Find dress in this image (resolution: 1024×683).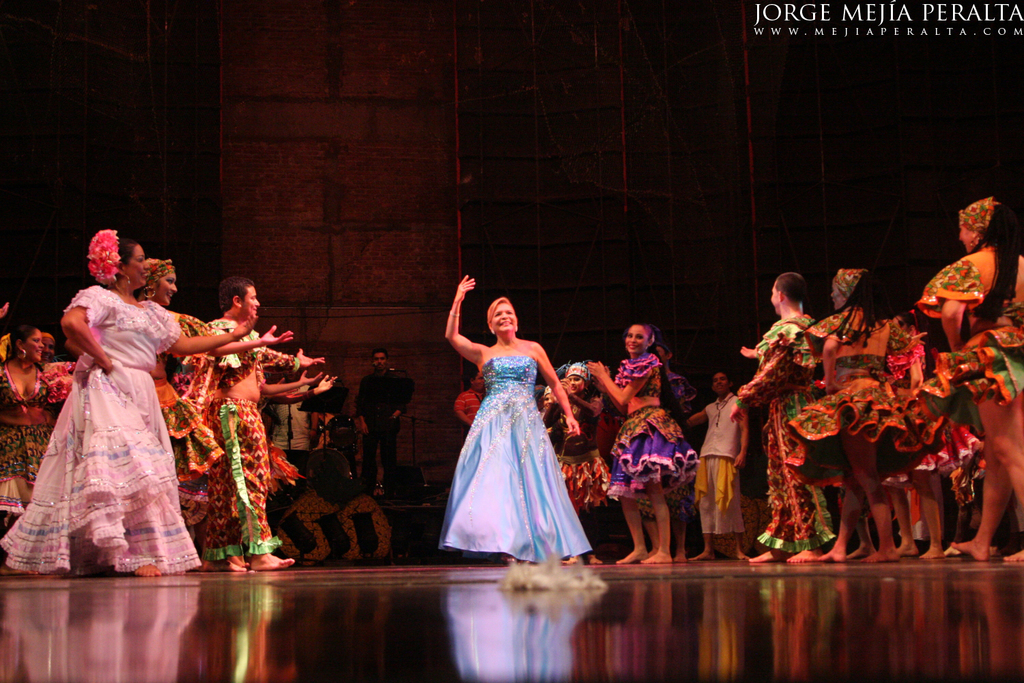
region(439, 358, 589, 566).
